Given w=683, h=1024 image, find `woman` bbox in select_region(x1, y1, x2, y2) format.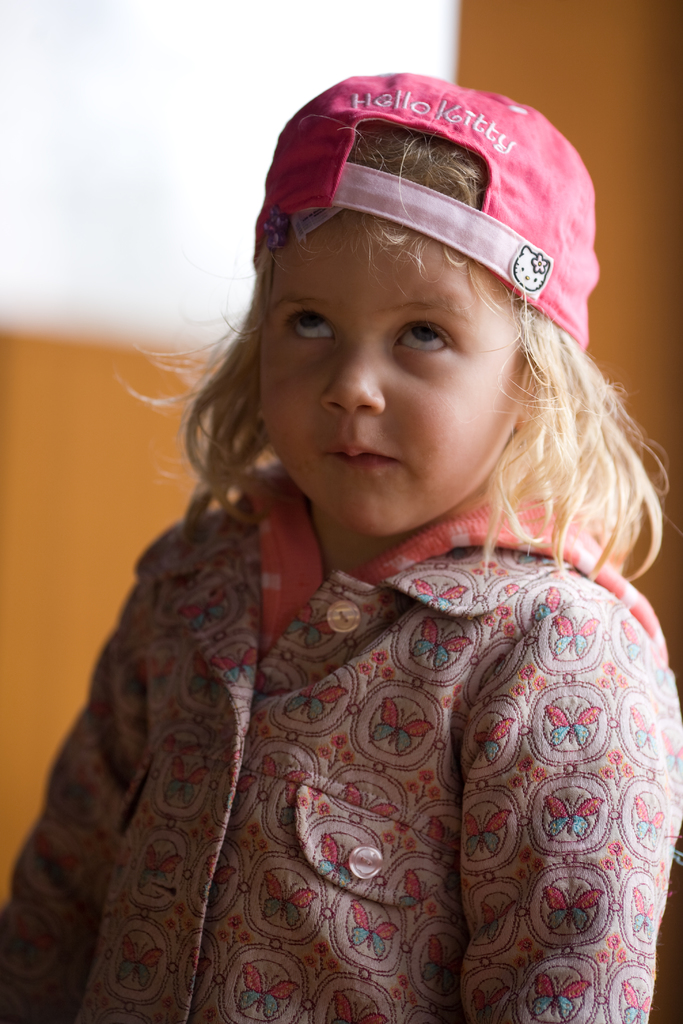
select_region(0, 81, 682, 1012).
